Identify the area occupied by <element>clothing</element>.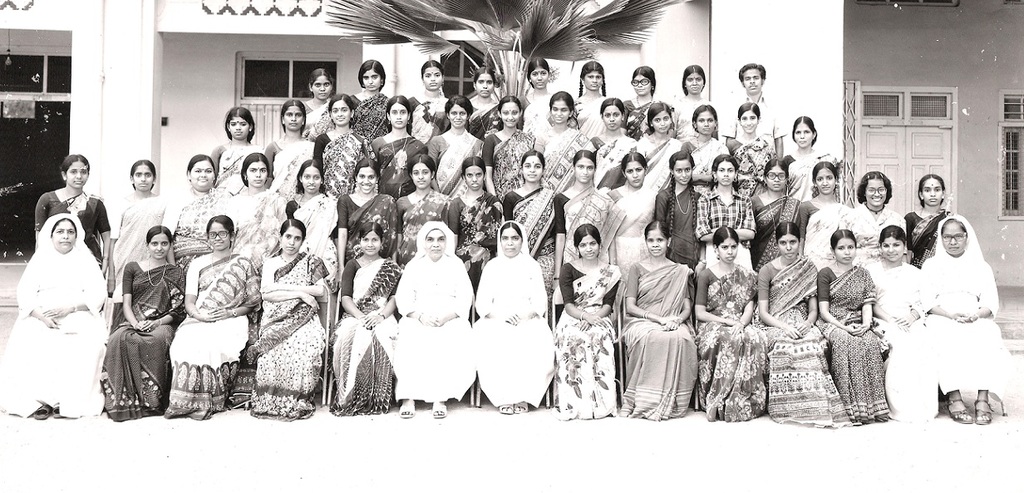
Area: crop(647, 178, 702, 272).
